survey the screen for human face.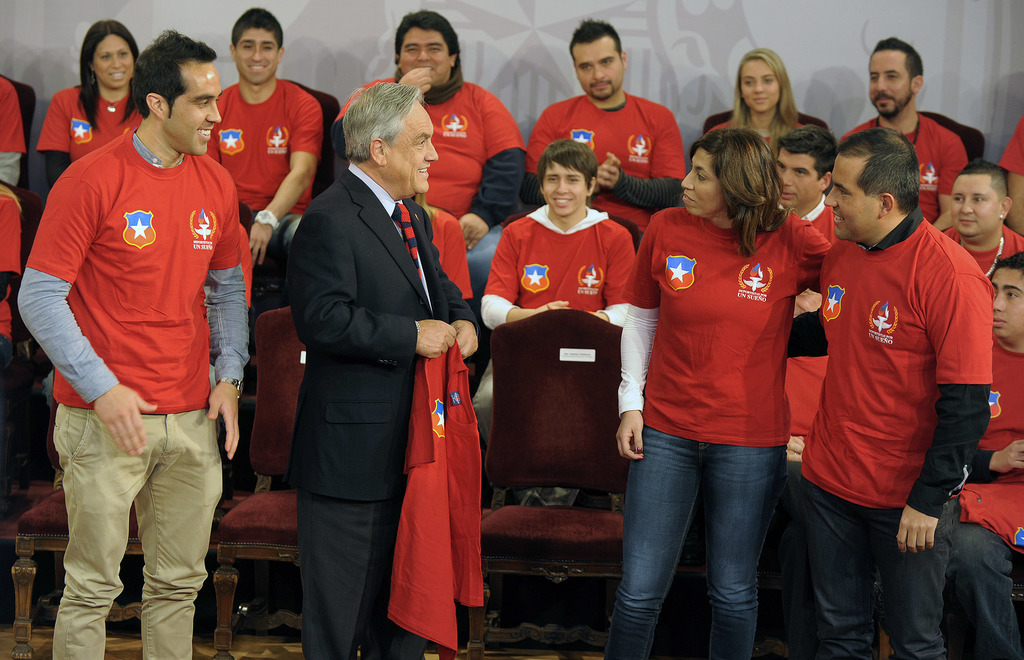
Survey found: 822, 152, 867, 235.
